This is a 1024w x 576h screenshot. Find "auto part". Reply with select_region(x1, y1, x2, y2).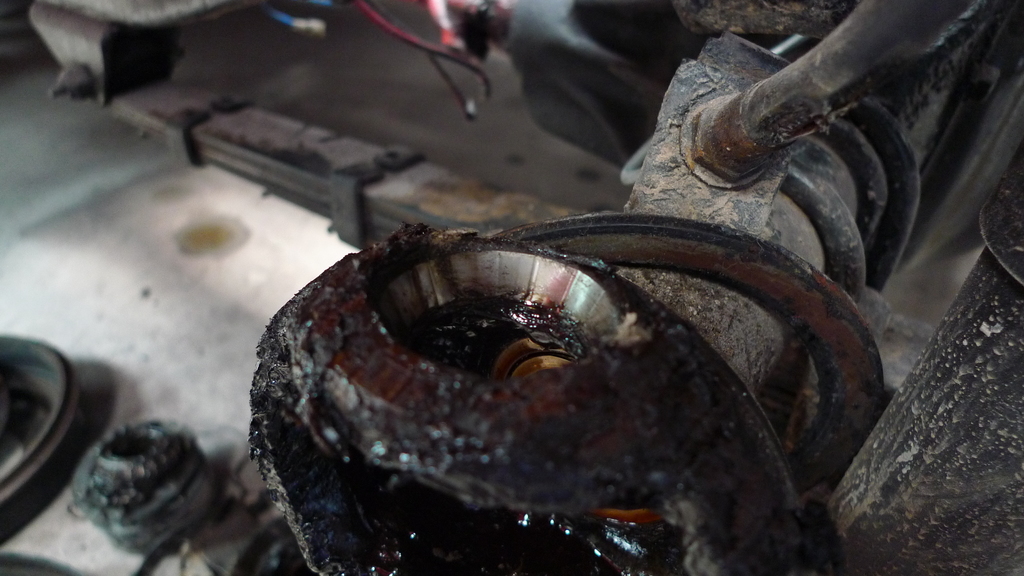
select_region(70, 408, 249, 556).
